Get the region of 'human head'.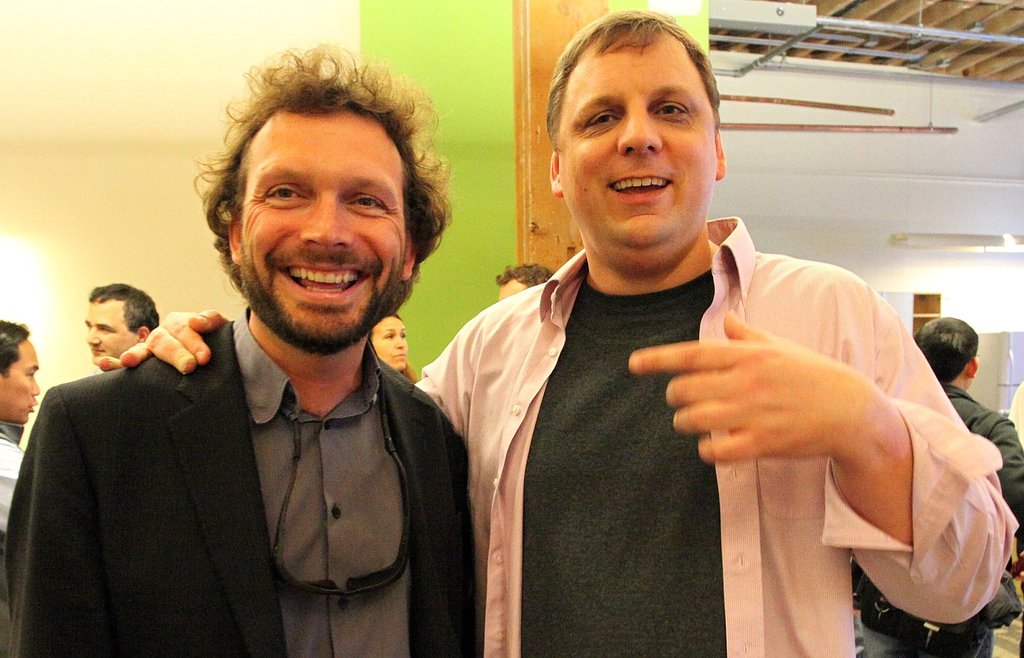
pyautogui.locateOnScreen(550, 9, 730, 245).
